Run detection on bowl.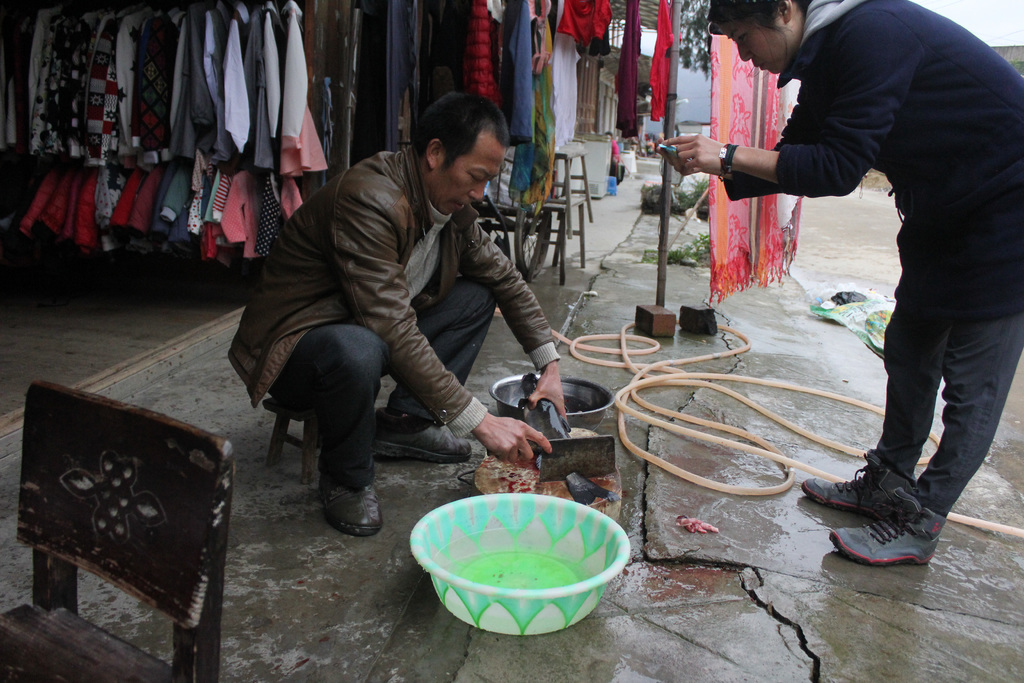
Result: (401, 490, 634, 640).
